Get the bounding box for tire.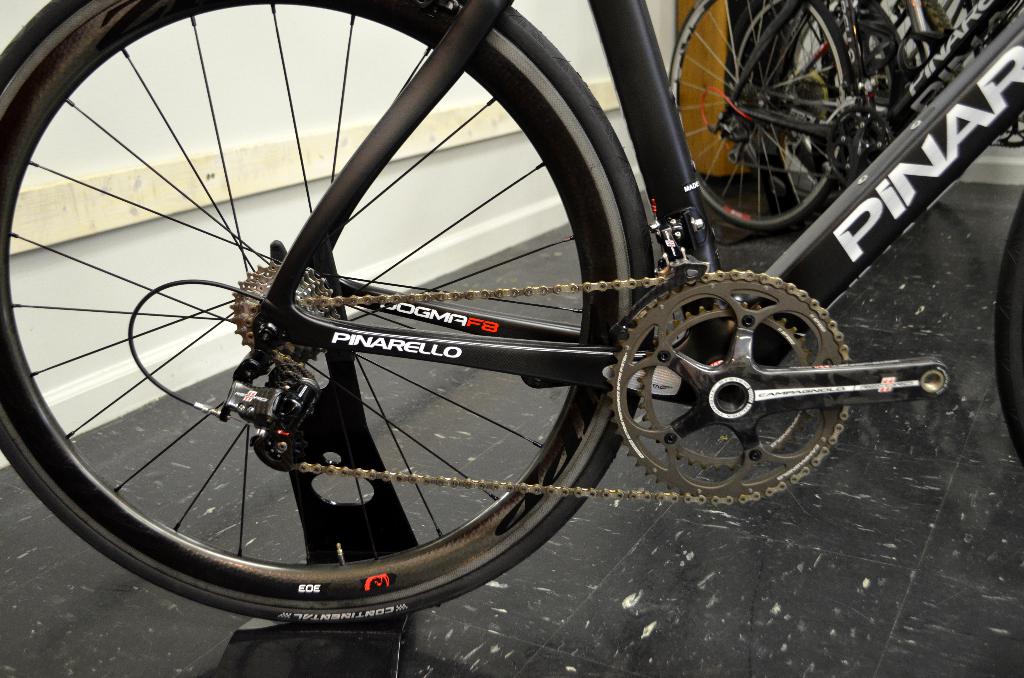
box(1002, 116, 1023, 146).
